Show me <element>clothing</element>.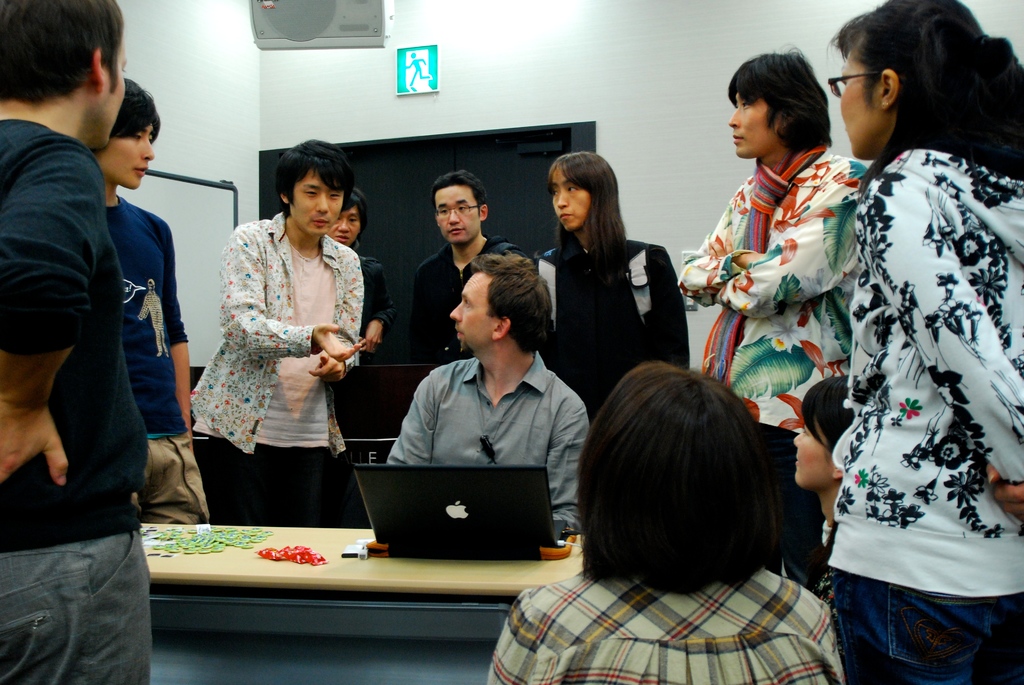
<element>clothing</element> is here: {"x1": 828, "y1": 68, "x2": 1023, "y2": 682}.
